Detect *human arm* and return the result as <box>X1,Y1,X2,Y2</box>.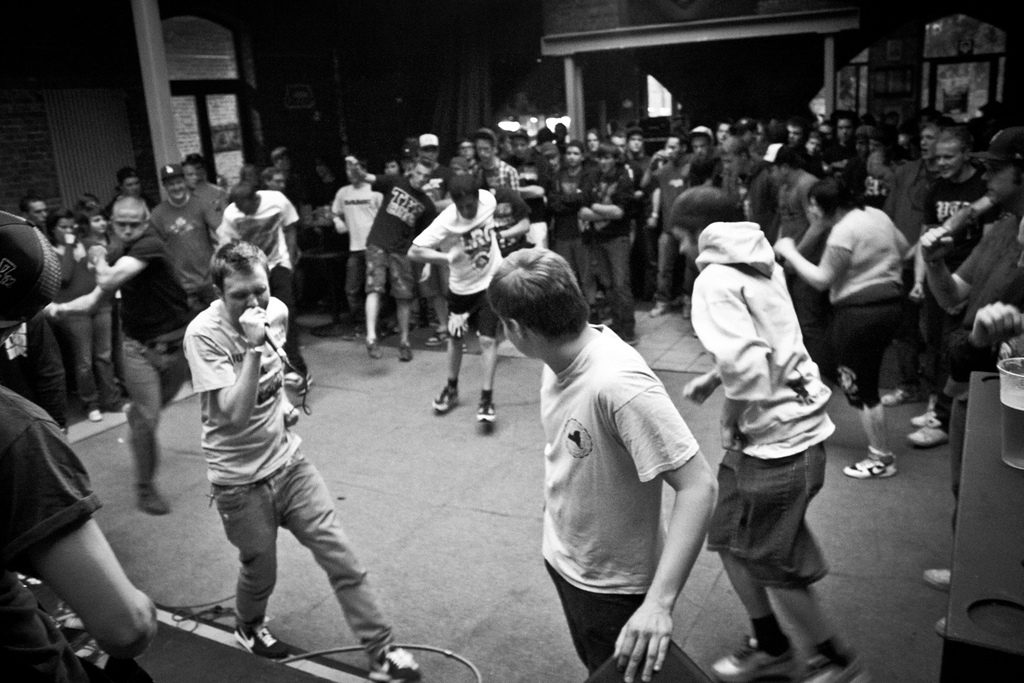
<box>916,219,985,314</box>.
